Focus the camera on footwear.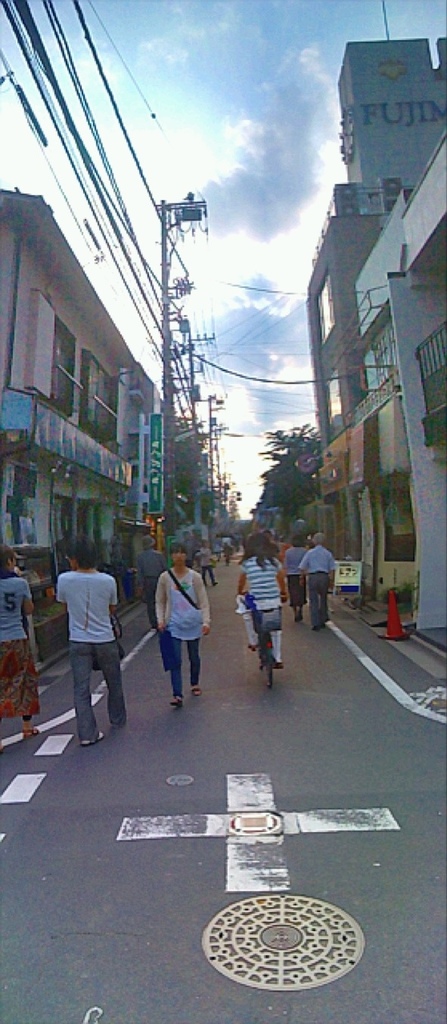
Focus region: bbox=(271, 656, 287, 673).
